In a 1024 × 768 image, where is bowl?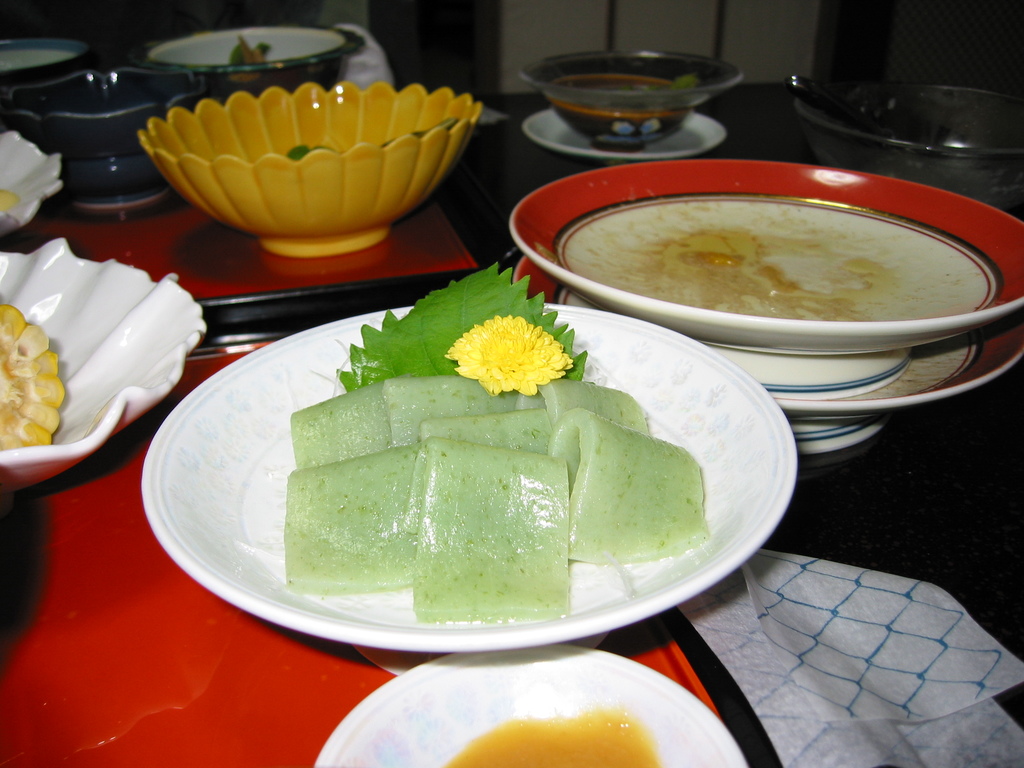
BBox(520, 50, 739, 147).
